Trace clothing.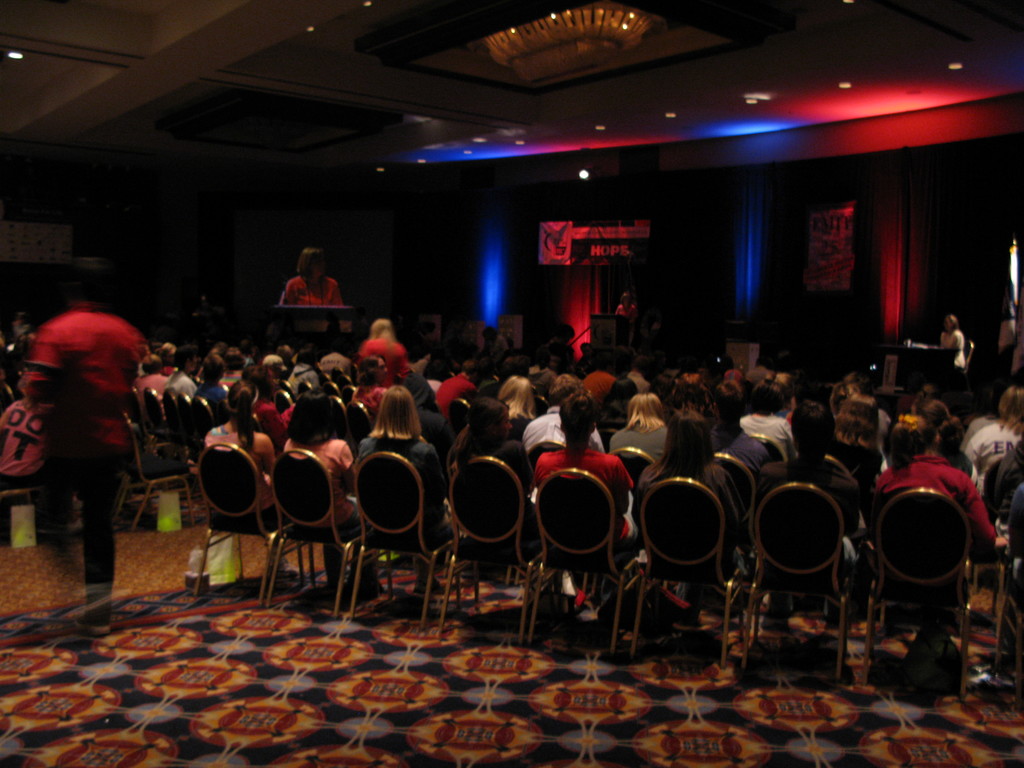
Traced to [441, 435, 541, 495].
